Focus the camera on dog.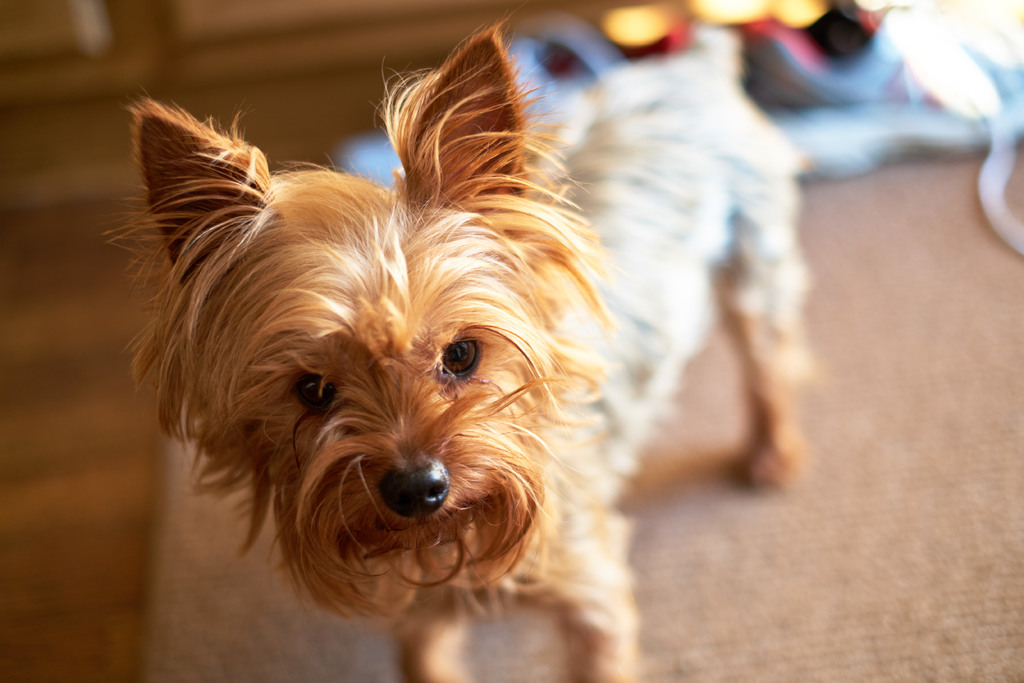
Focus region: box(102, 16, 804, 682).
